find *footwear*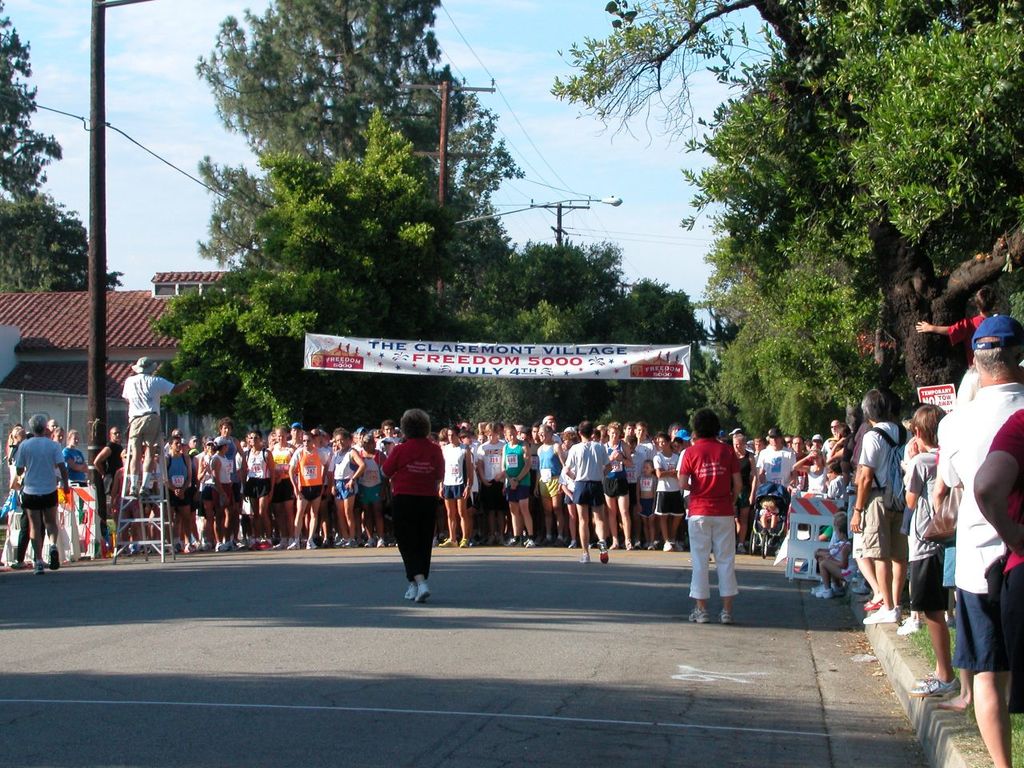
(535, 534, 546, 546)
